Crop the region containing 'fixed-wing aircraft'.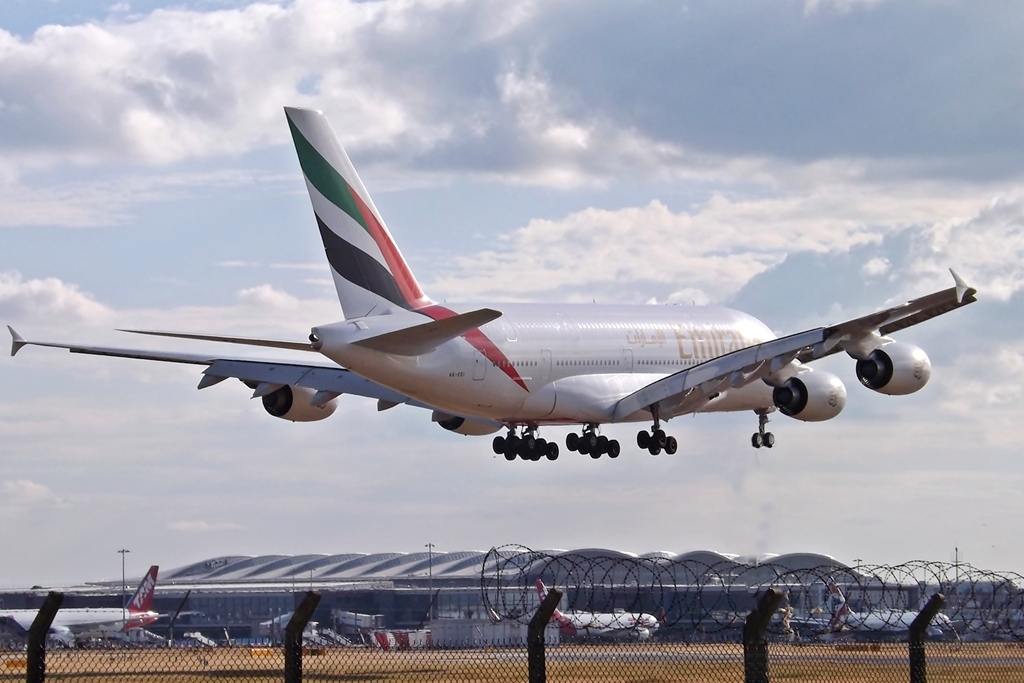
Crop region: crop(825, 583, 959, 643).
